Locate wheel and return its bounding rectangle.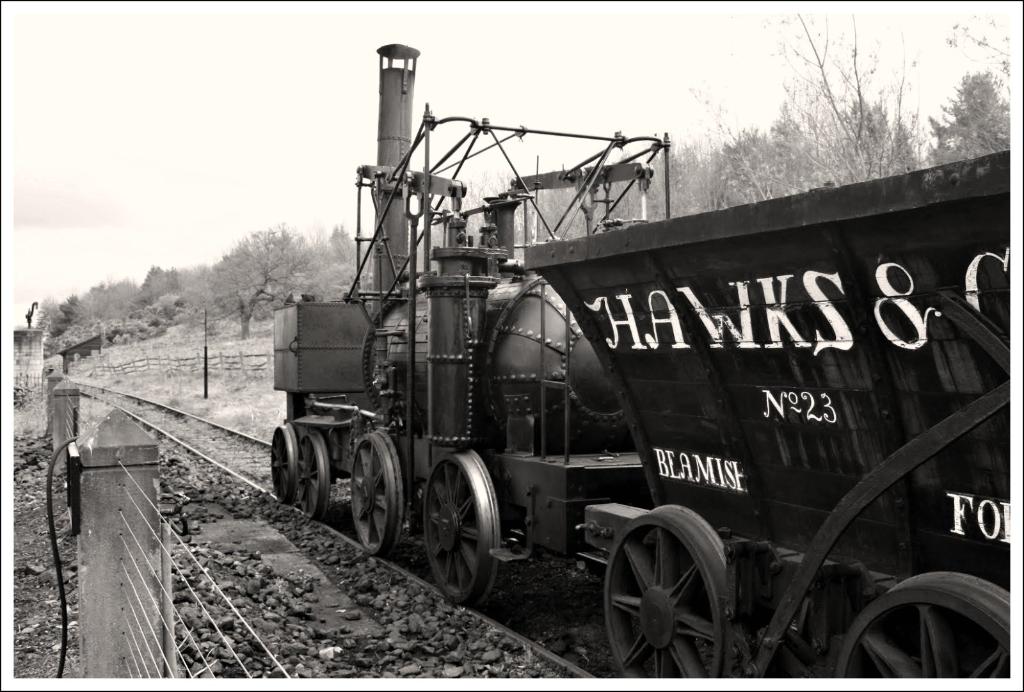
<bbox>420, 449, 500, 618</bbox>.
